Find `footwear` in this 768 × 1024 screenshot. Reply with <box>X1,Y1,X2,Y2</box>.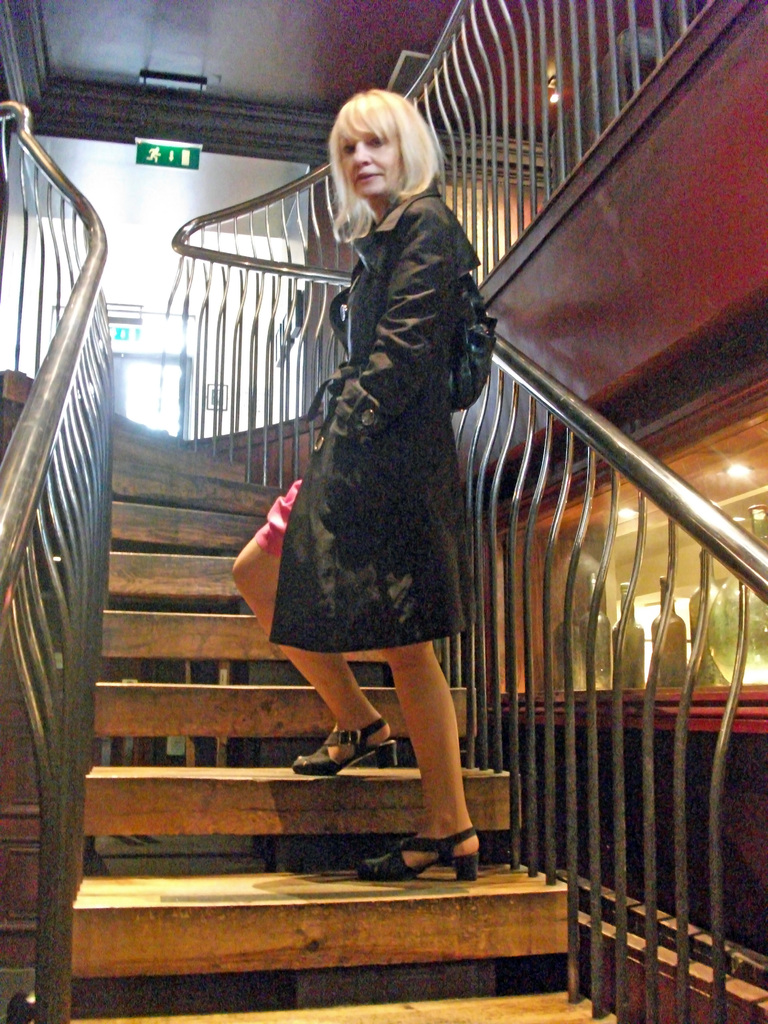
<box>292,719,396,796</box>.
